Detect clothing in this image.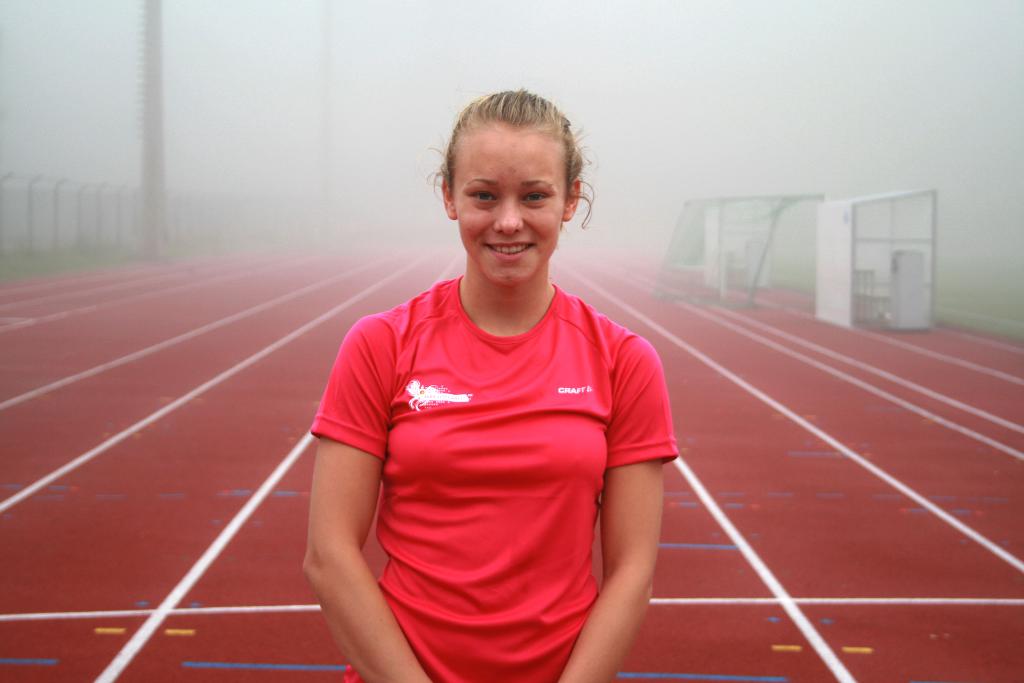
Detection: x1=317, y1=247, x2=662, y2=652.
